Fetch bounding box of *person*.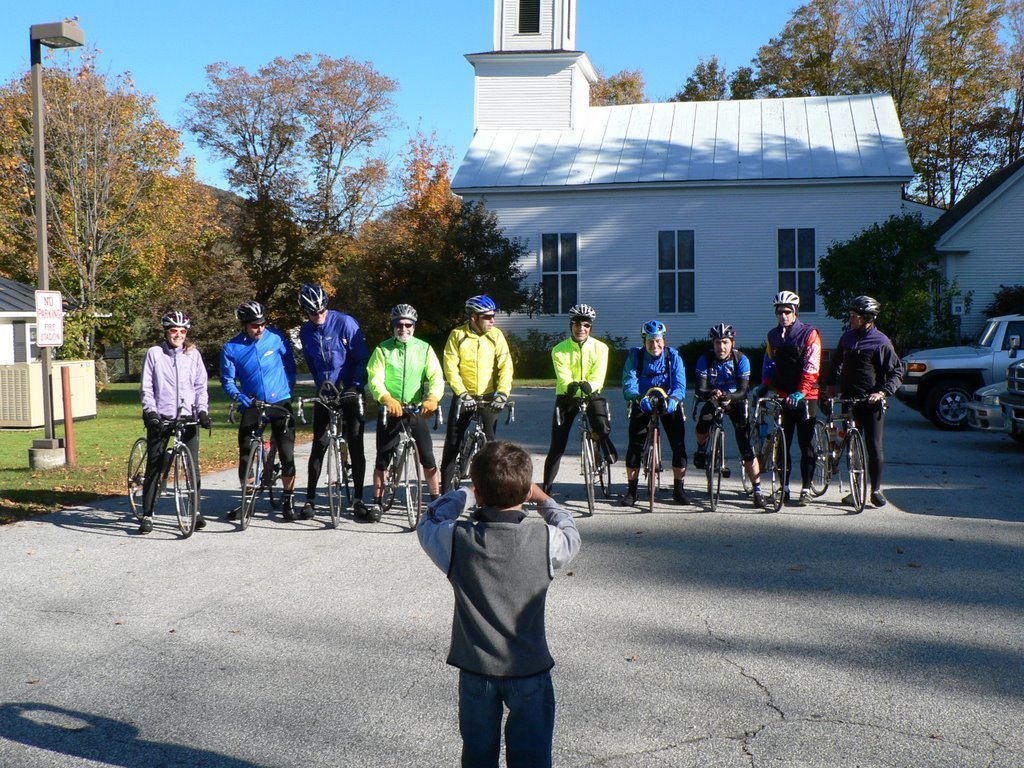
Bbox: Rect(818, 294, 894, 511).
